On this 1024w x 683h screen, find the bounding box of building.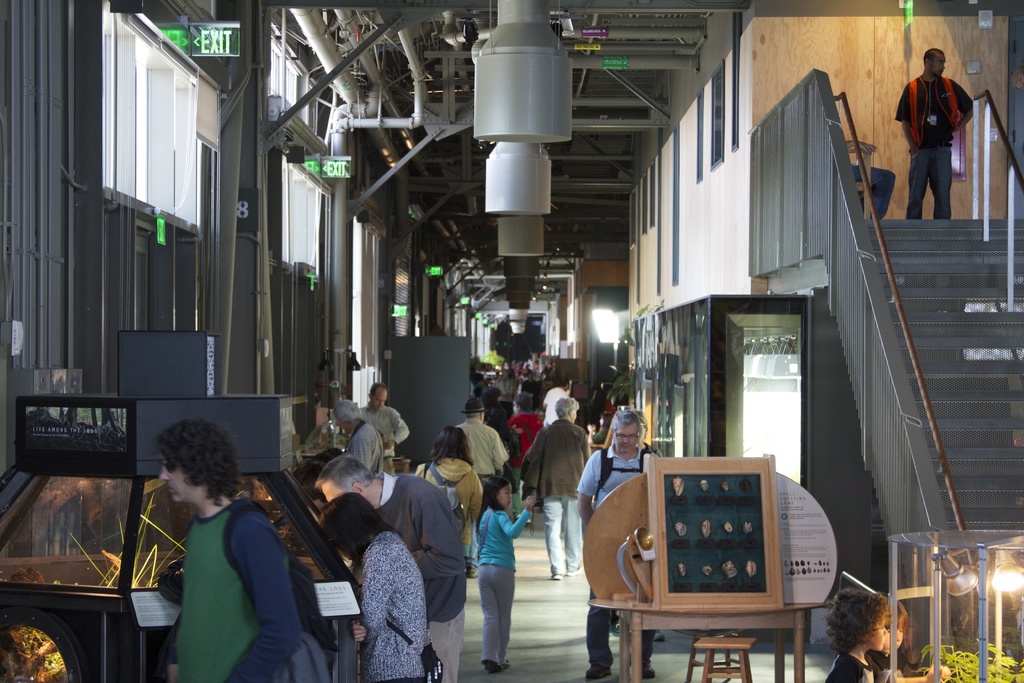
Bounding box: 0 0 1023 682.
